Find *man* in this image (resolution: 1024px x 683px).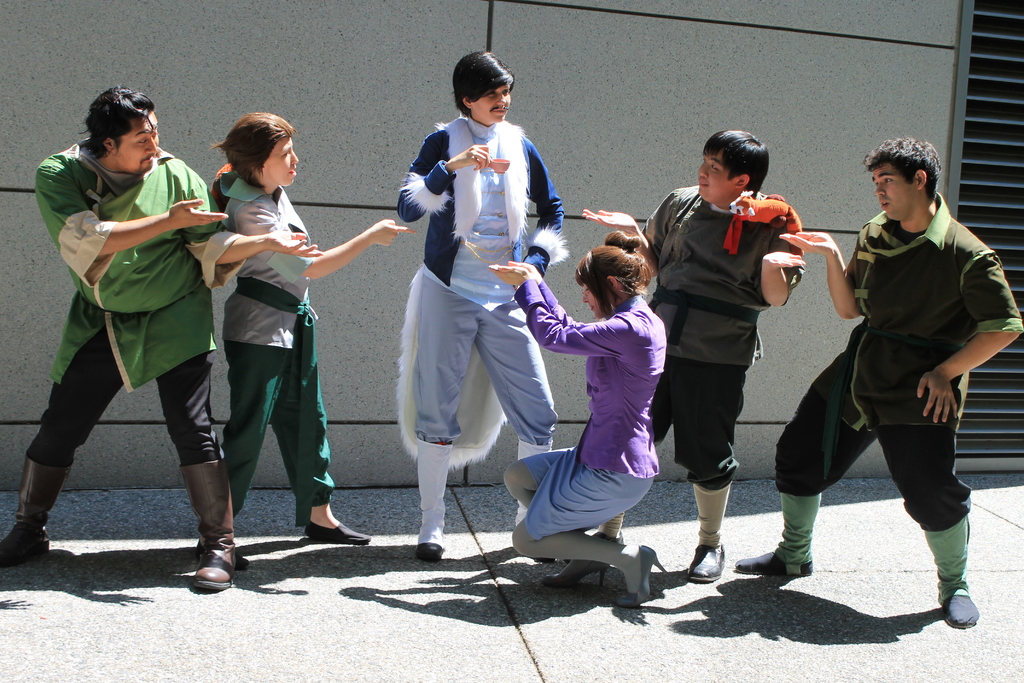
<region>0, 81, 325, 593</region>.
